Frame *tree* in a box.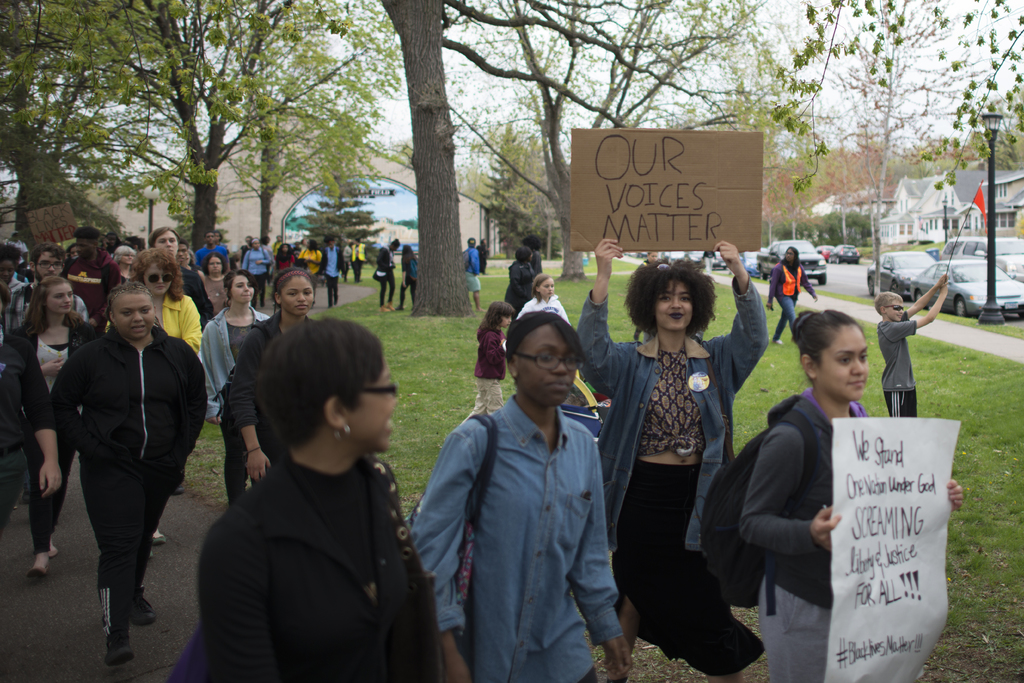
l=26, t=24, r=418, b=256.
